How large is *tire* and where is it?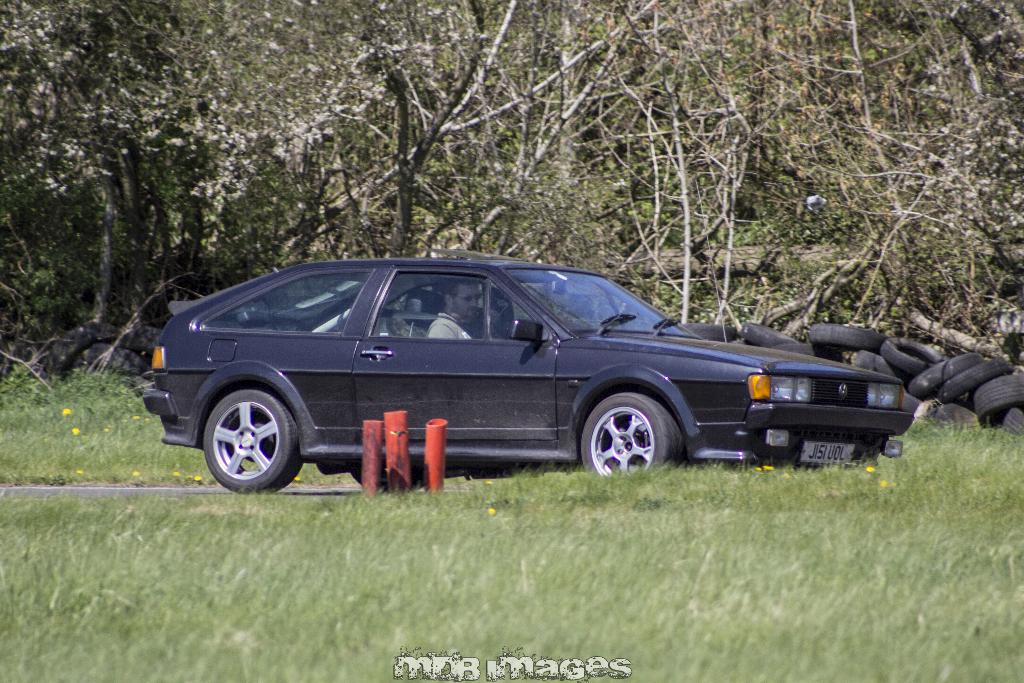
Bounding box: rect(742, 322, 797, 347).
